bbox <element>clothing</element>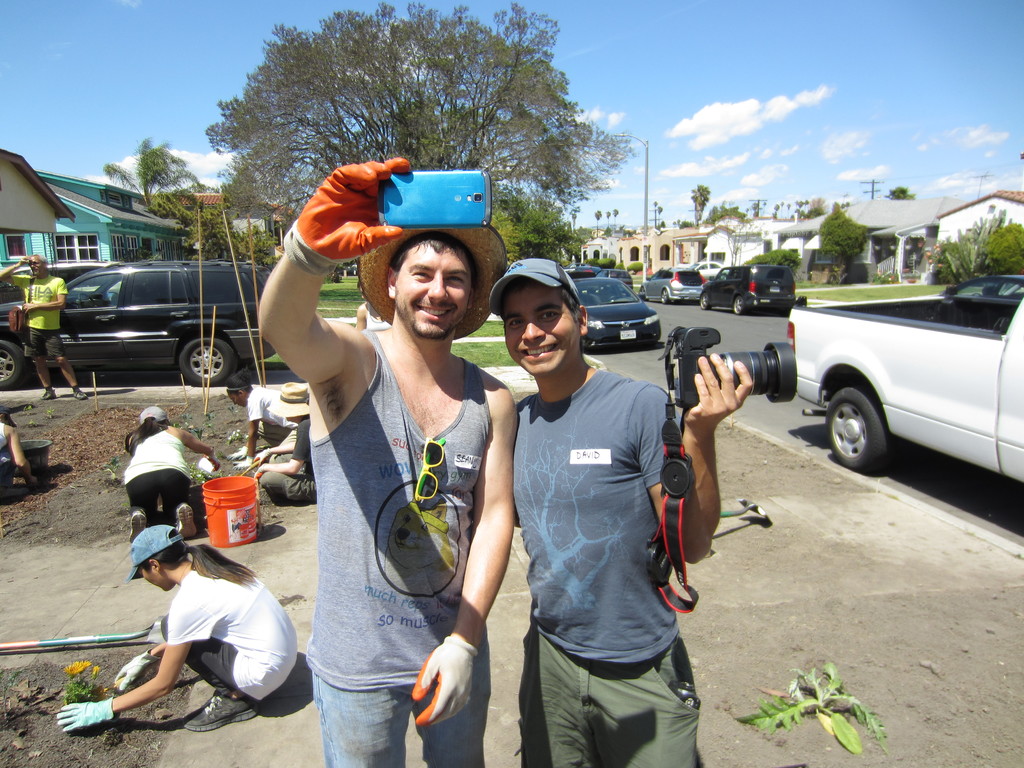
x1=260 y1=419 x2=316 y2=506
